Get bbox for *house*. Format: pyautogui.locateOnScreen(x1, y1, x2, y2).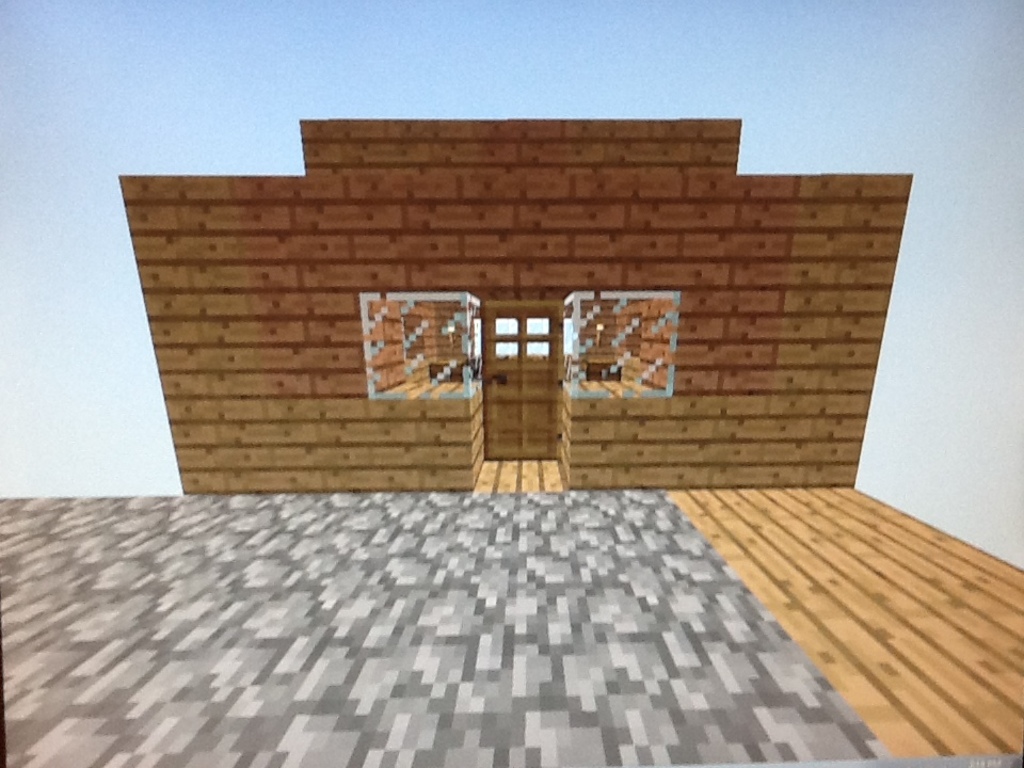
pyautogui.locateOnScreen(111, 115, 912, 491).
